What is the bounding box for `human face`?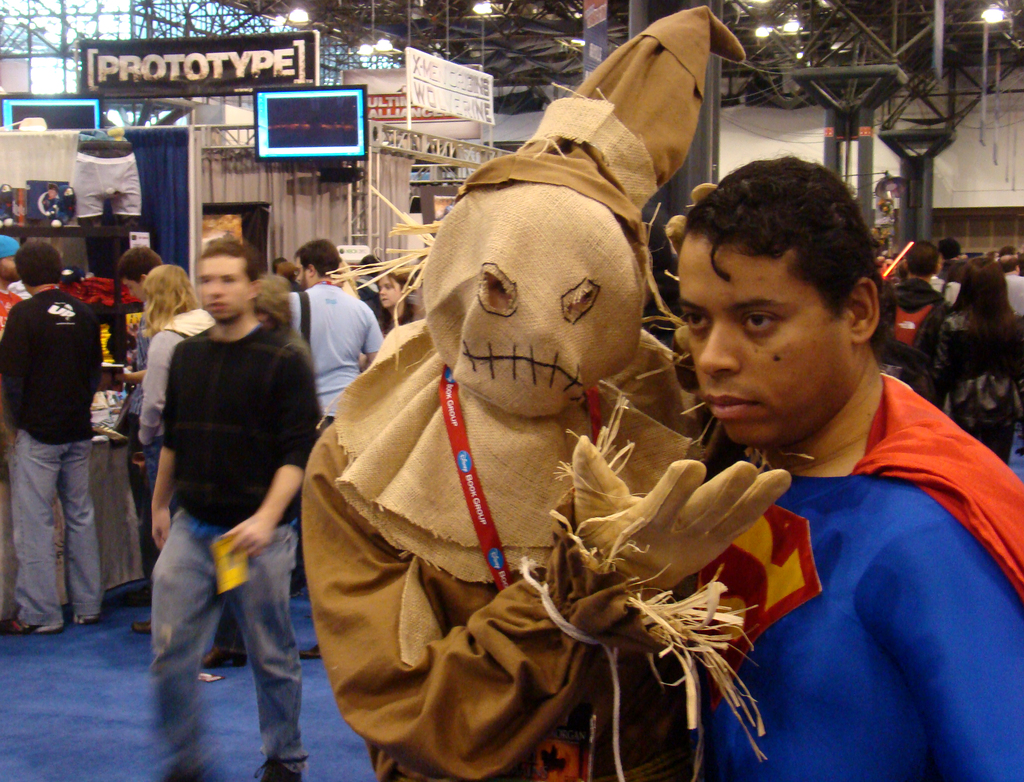
122, 275, 143, 305.
